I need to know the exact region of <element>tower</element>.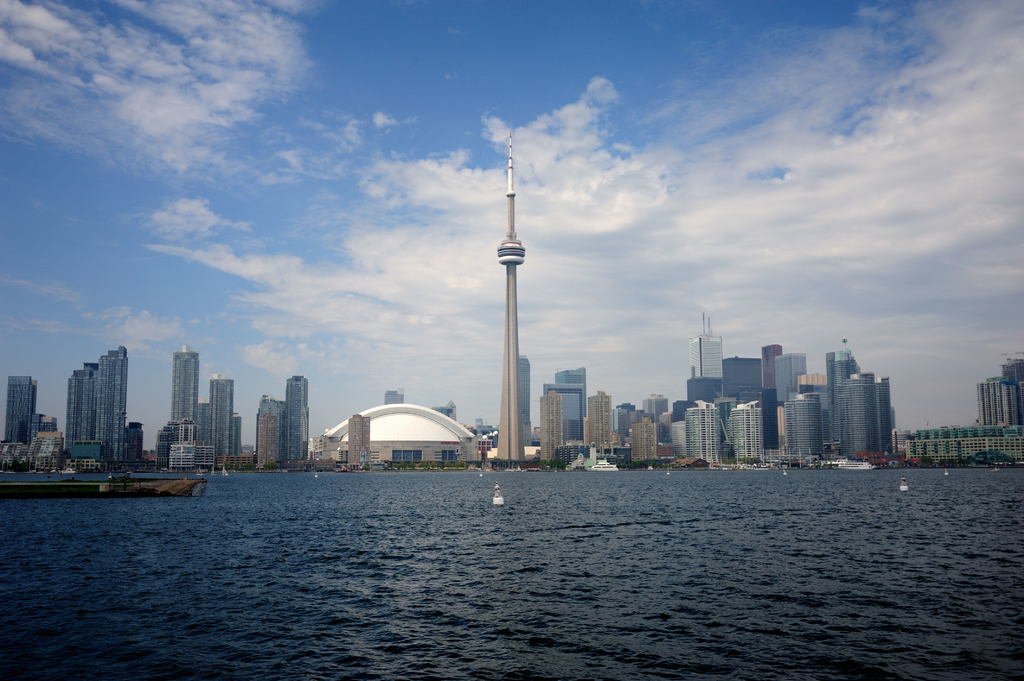
Region: [x1=186, y1=399, x2=211, y2=465].
